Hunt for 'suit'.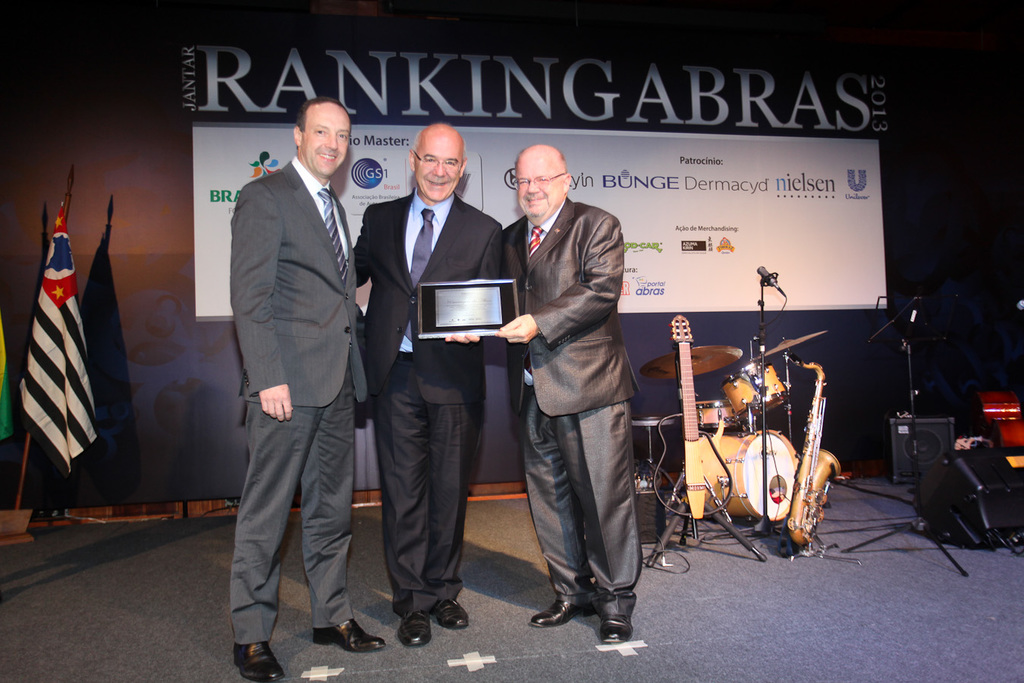
Hunted down at l=218, t=92, r=369, b=649.
